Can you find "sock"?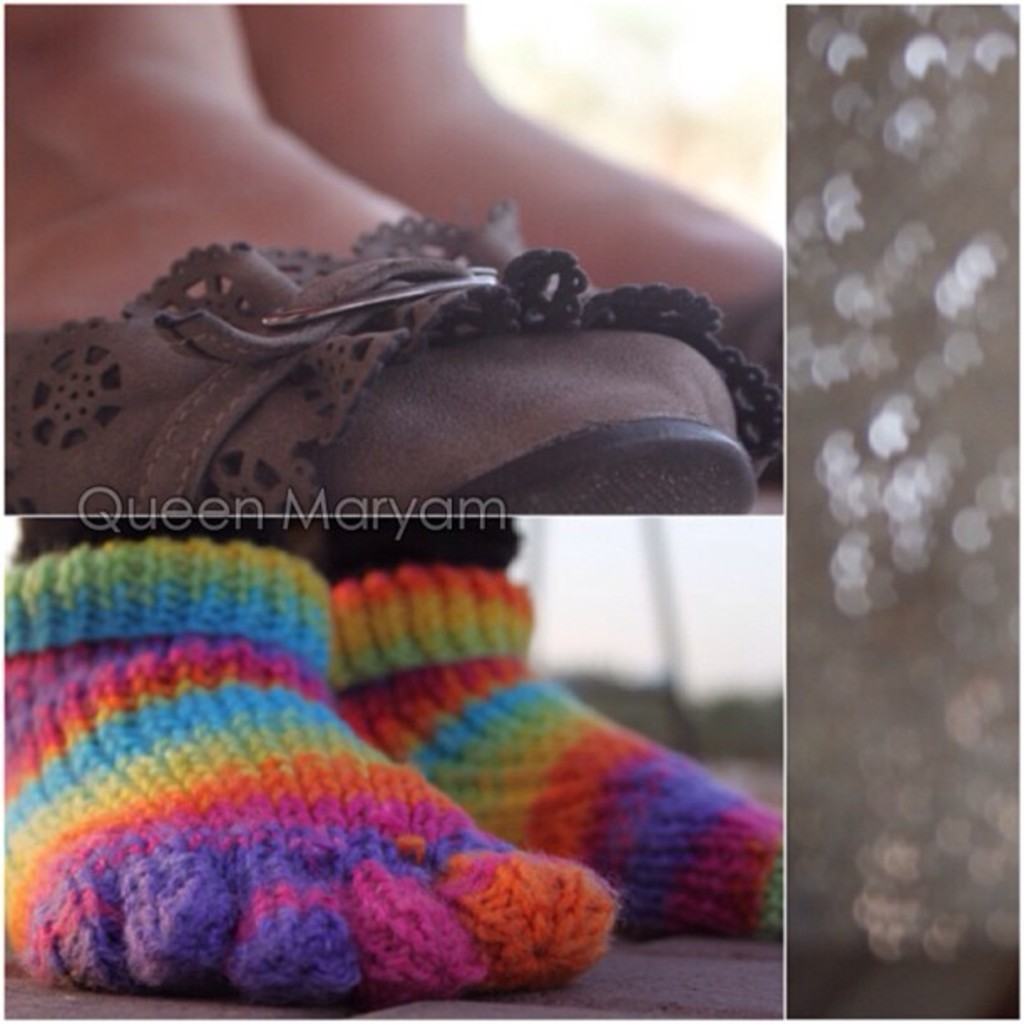
Yes, bounding box: (326, 566, 786, 944).
